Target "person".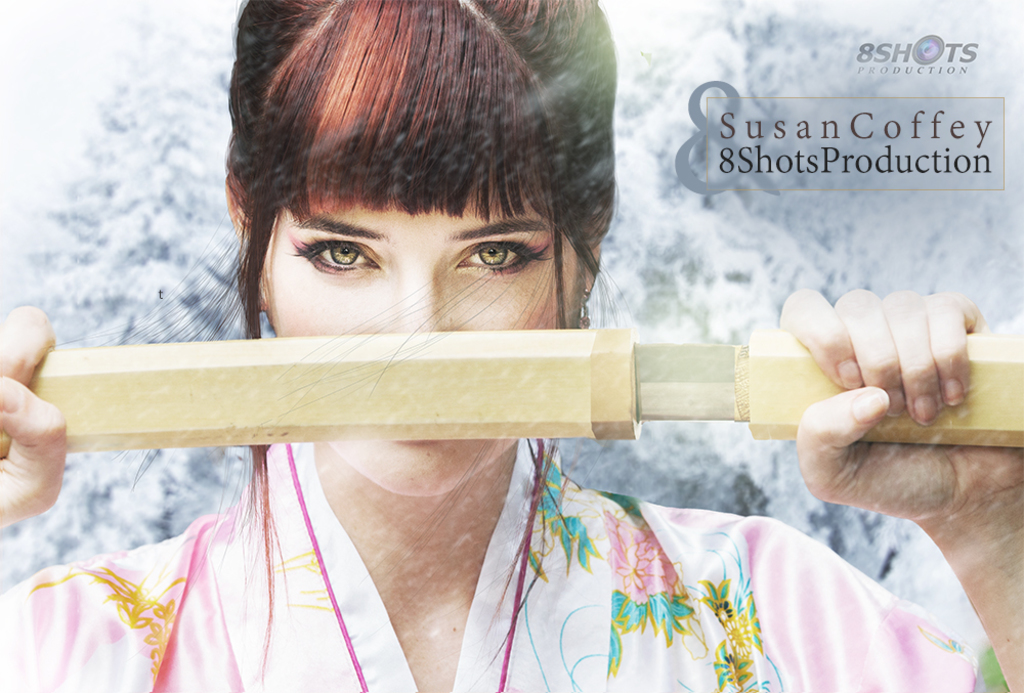
Target region: (left=0, top=0, right=1023, bottom=692).
